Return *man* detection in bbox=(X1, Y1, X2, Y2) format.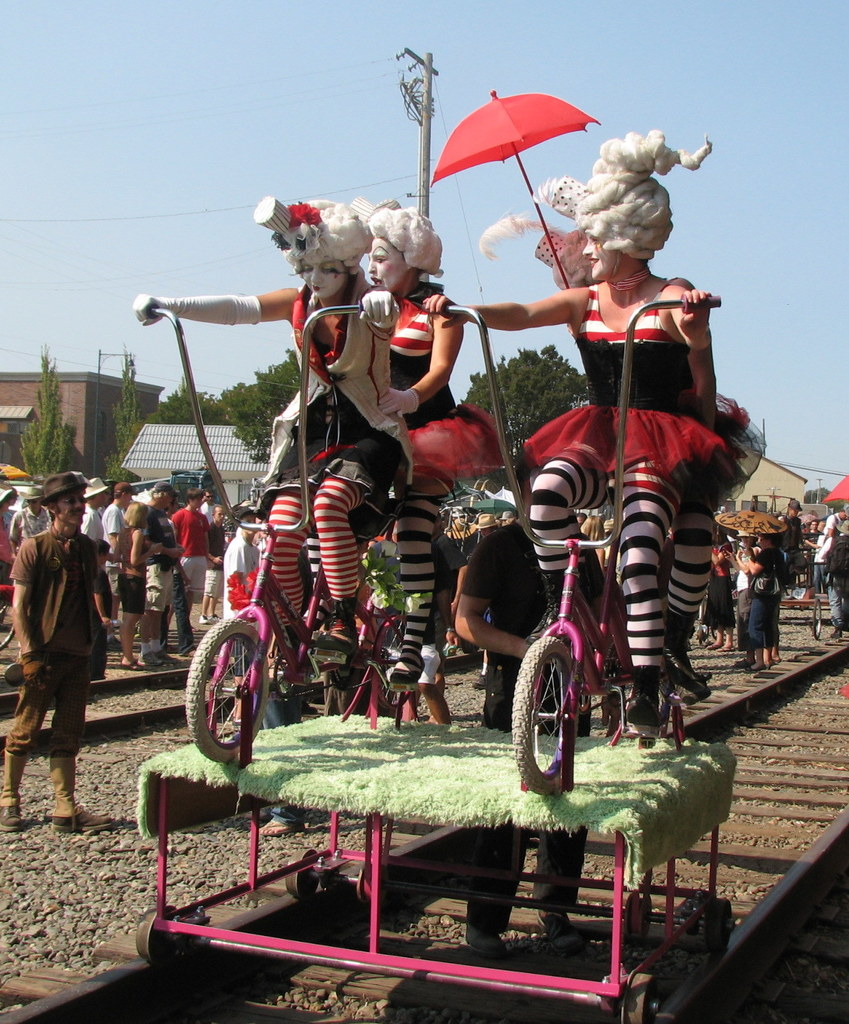
bbox=(822, 519, 848, 636).
